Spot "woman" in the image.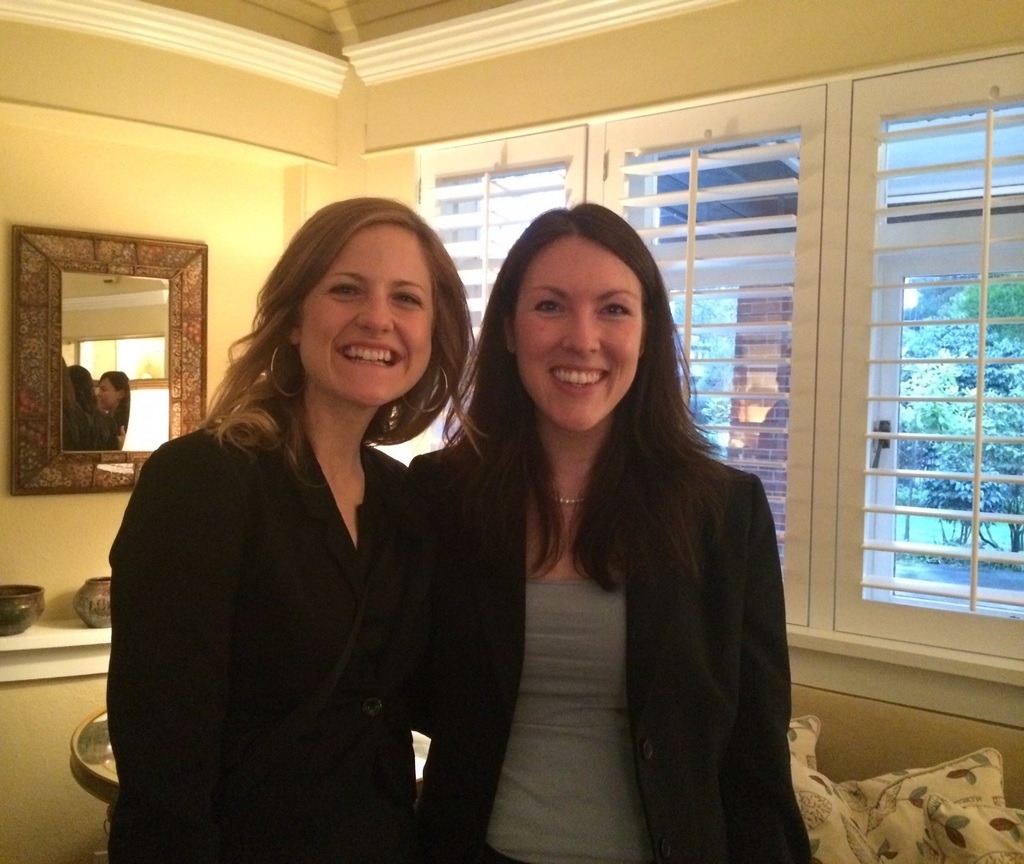
"woman" found at box(109, 203, 502, 856).
